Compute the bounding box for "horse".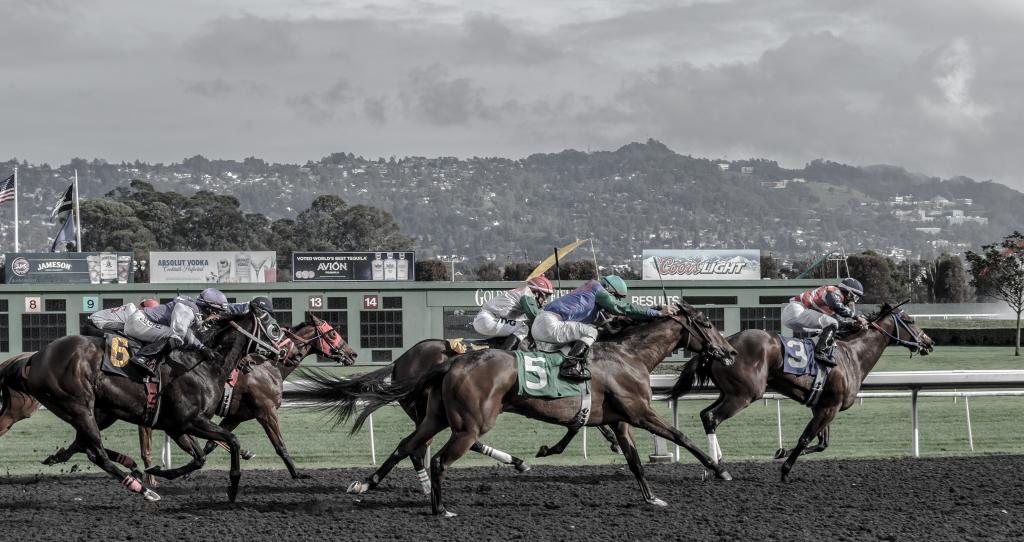
(x1=39, y1=311, x2=358, y2=479).
